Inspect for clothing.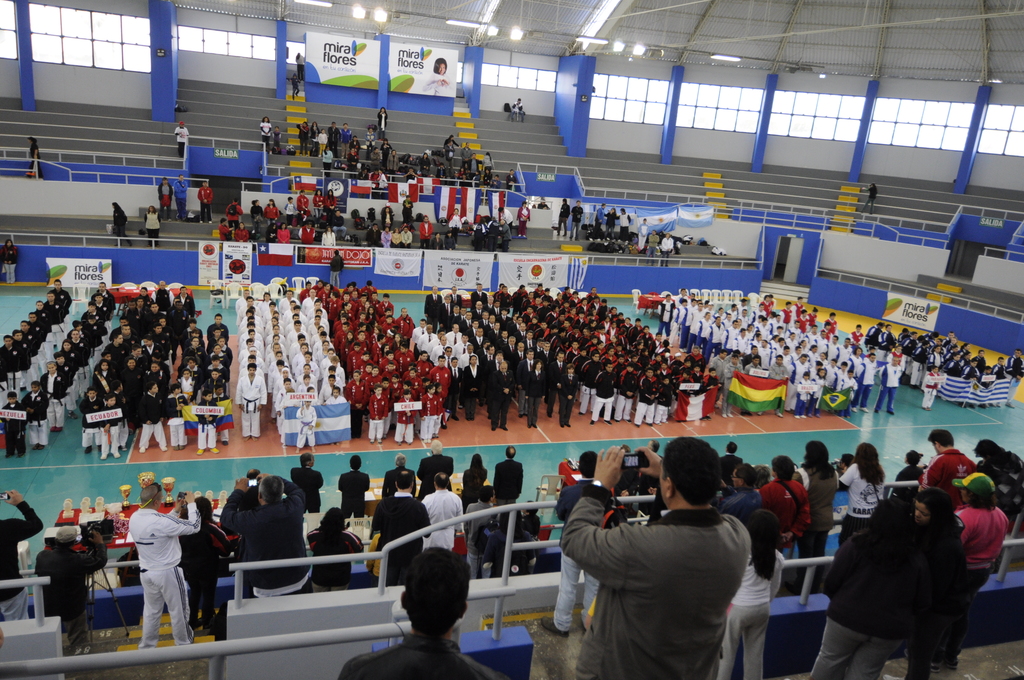
Inspection: <region>918, 442, 973, 498</region>.
